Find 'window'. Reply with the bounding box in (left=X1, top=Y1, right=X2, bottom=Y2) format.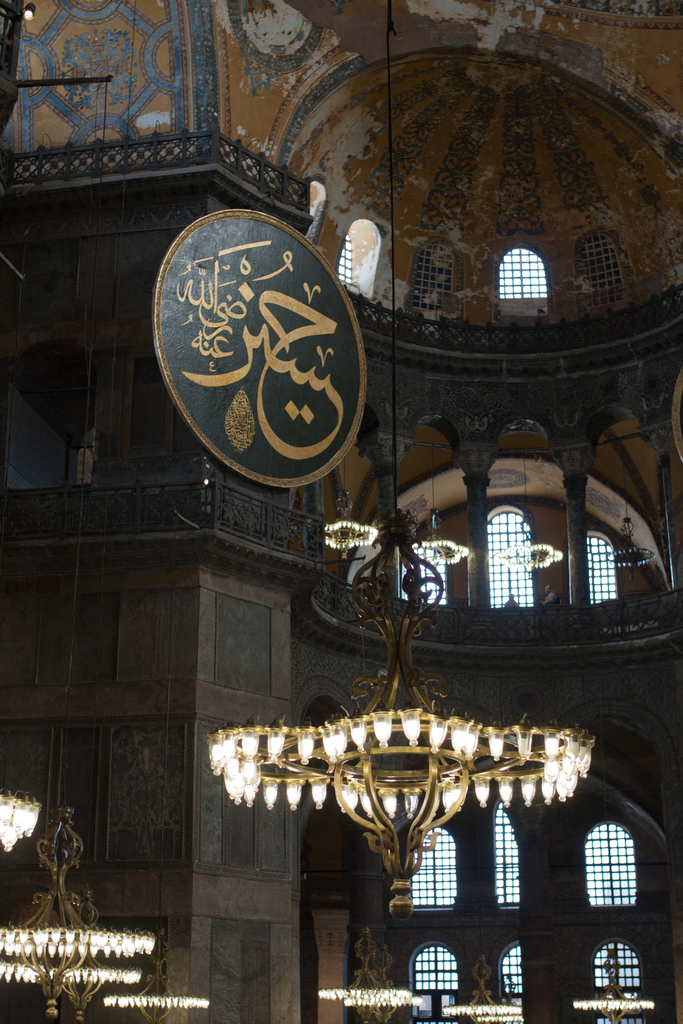
(left=573, top=226, right=630, bottom=314).
